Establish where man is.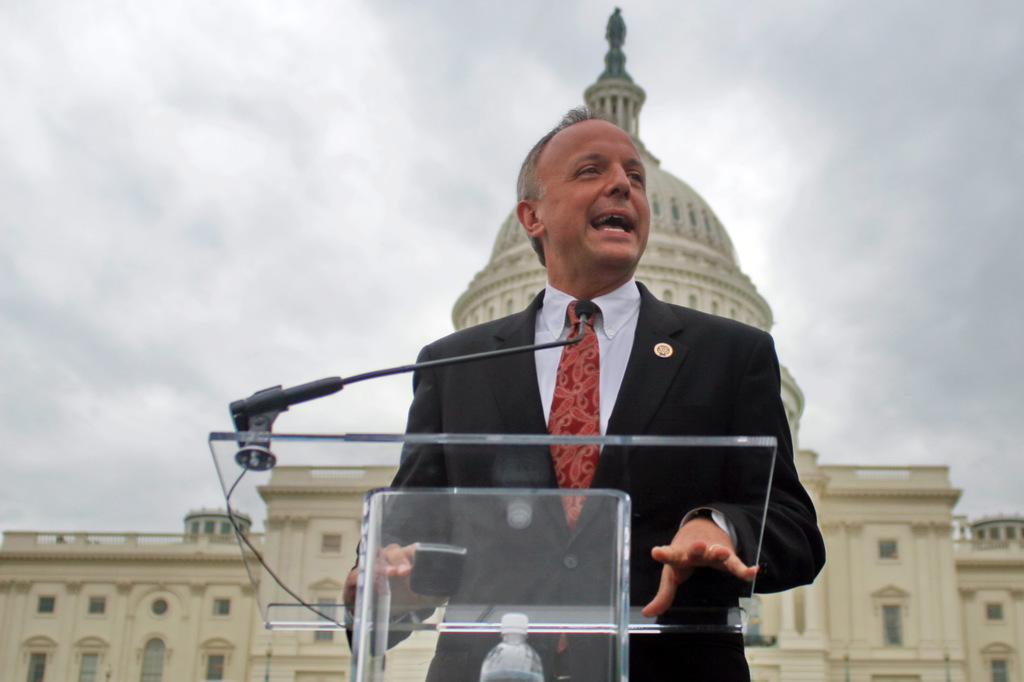
Established at box=[252, 85, 803, 658].
